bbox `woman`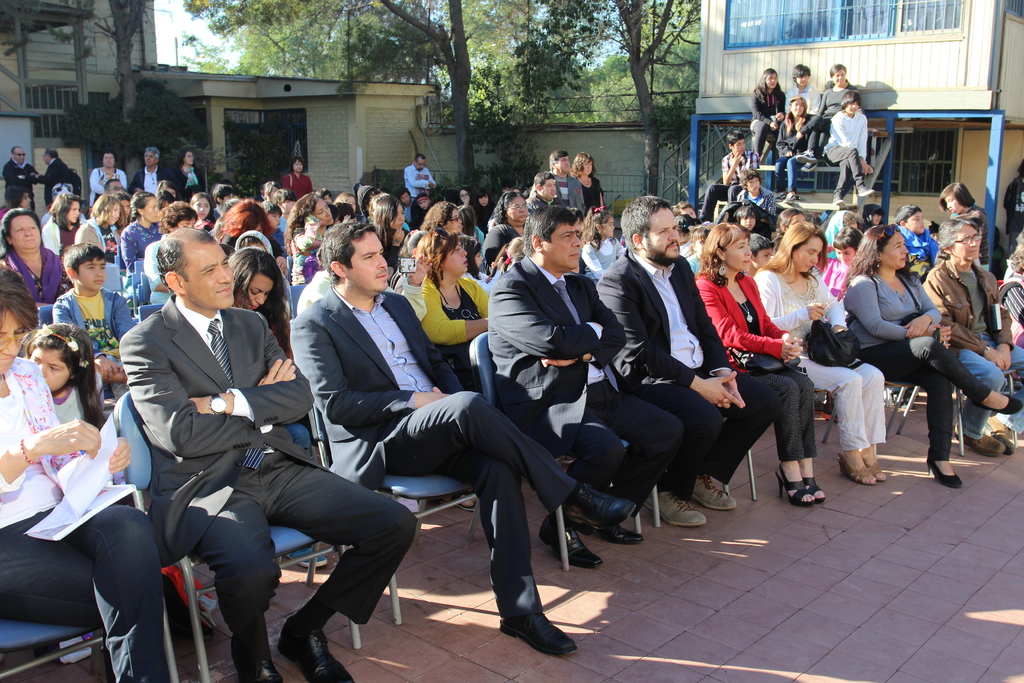
Rect(168, 147, 211, 194)
